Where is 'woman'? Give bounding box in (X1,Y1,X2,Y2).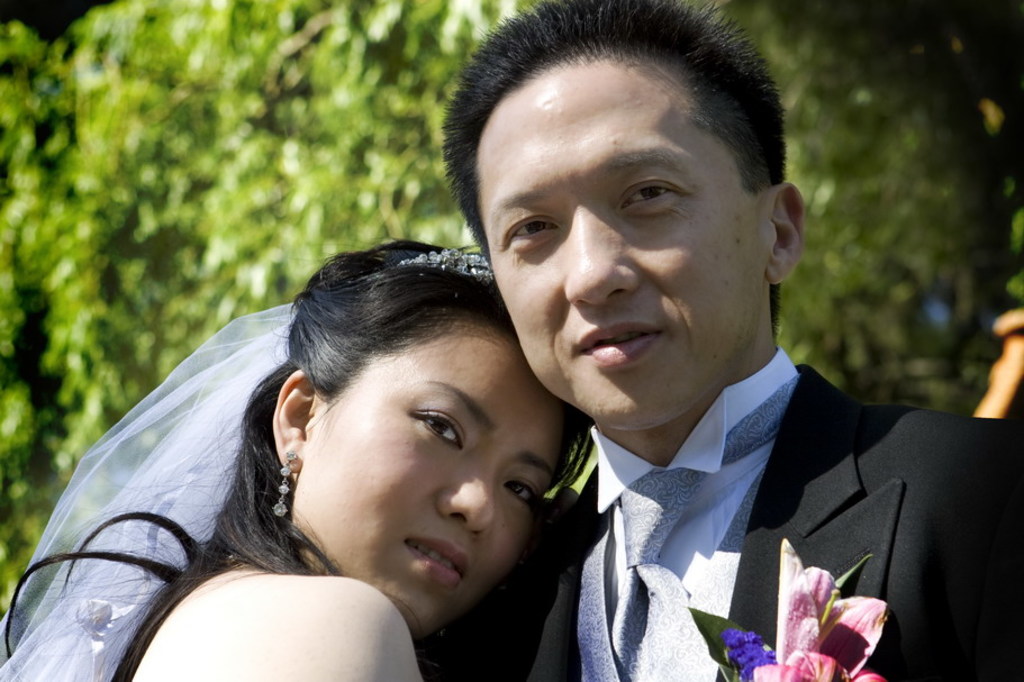
(0,240,596,681).
